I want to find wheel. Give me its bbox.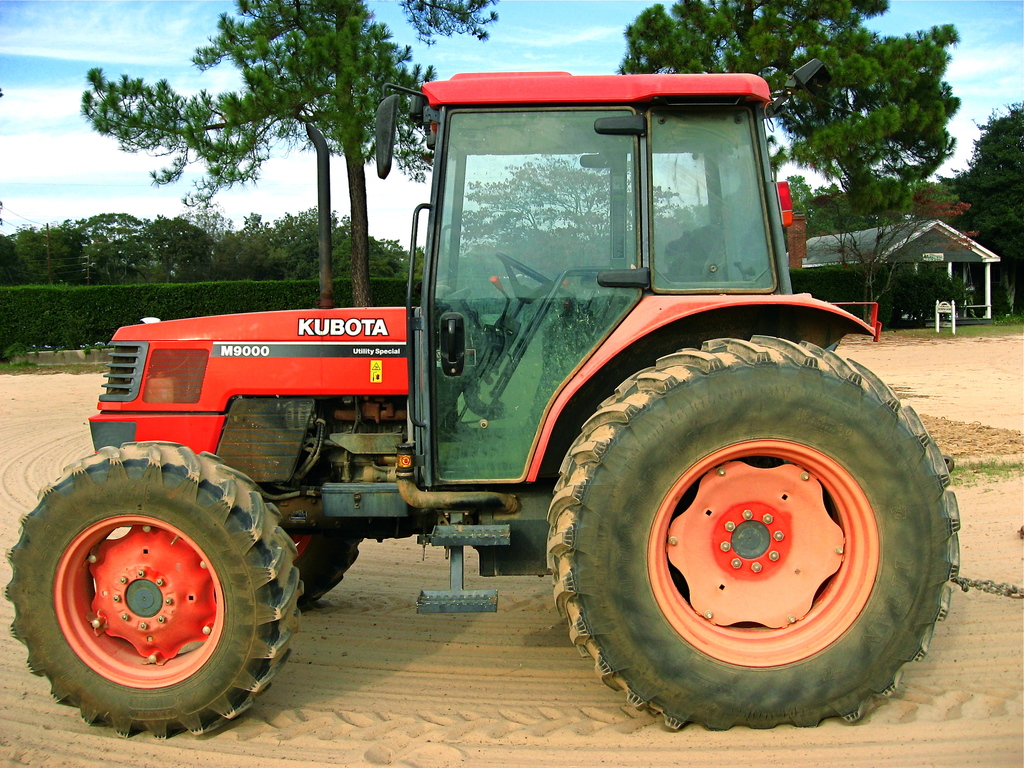
BBox(1, 439, 304, 737).
